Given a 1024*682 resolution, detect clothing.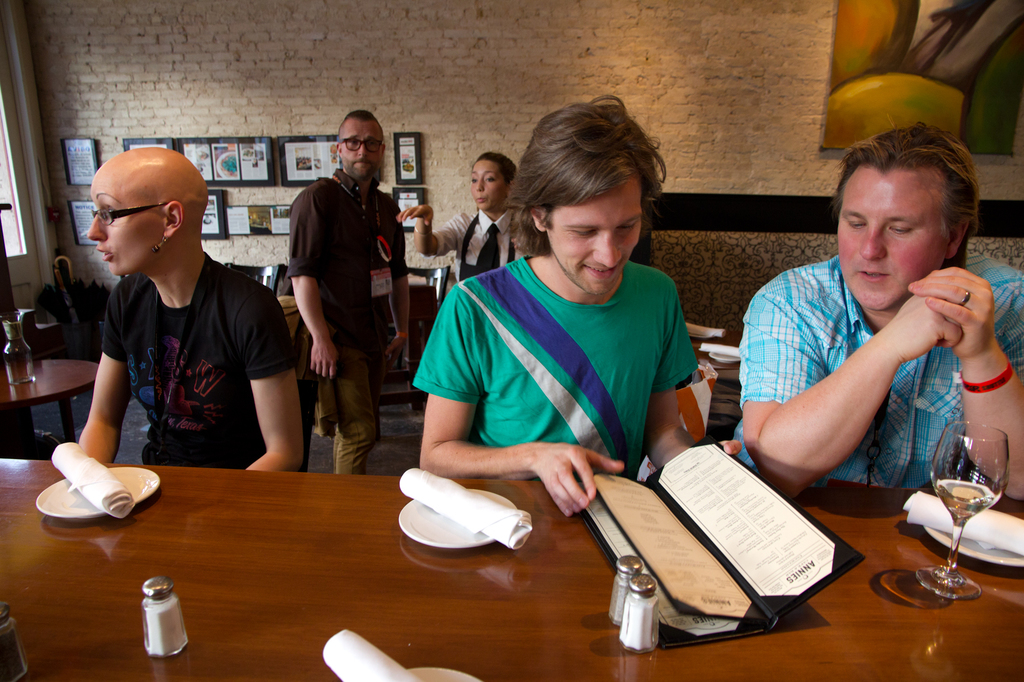
436, 208, 529, 292.
